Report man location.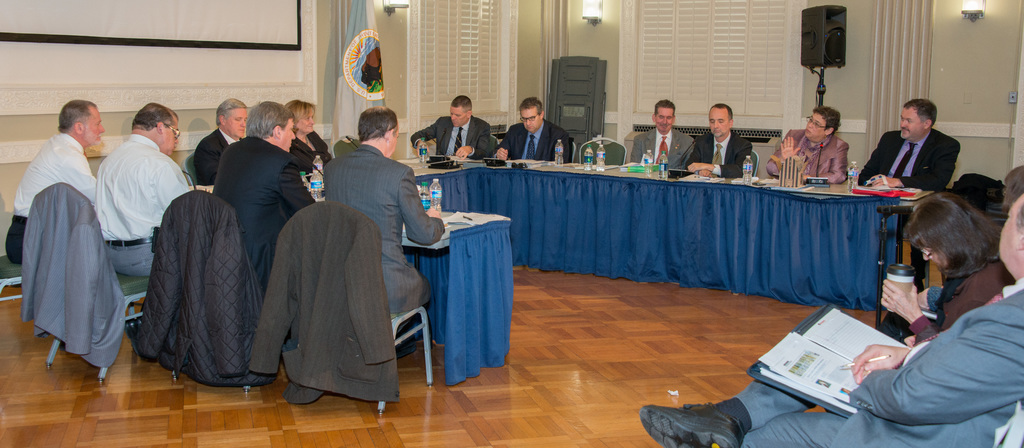
Report: [left=636, top=190, right=1023, bottom=447].
